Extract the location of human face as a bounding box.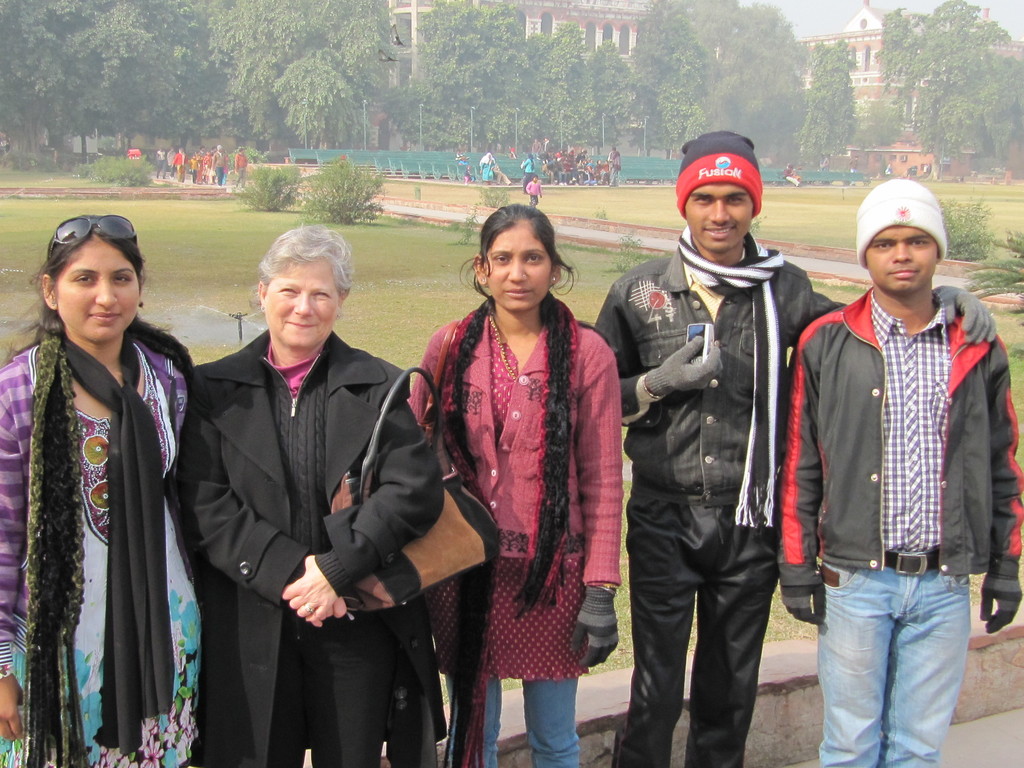
{"x1": 483, "y1": 226, "x2": 551, "y2": 312}.
